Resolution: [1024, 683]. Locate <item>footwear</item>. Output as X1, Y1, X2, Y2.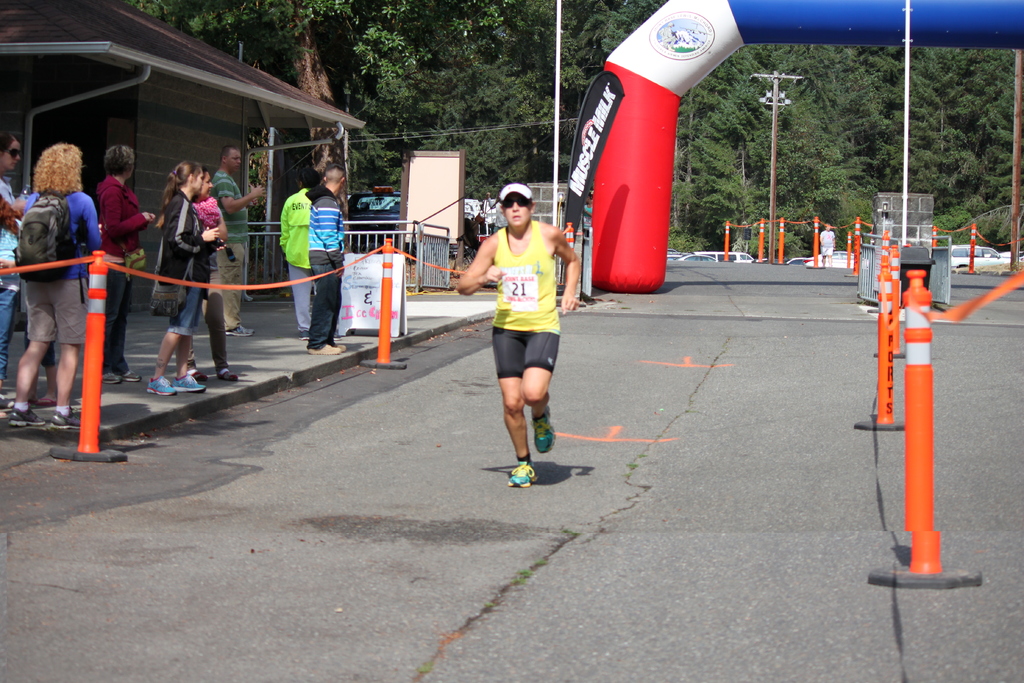
216, 367, 240, 383.
